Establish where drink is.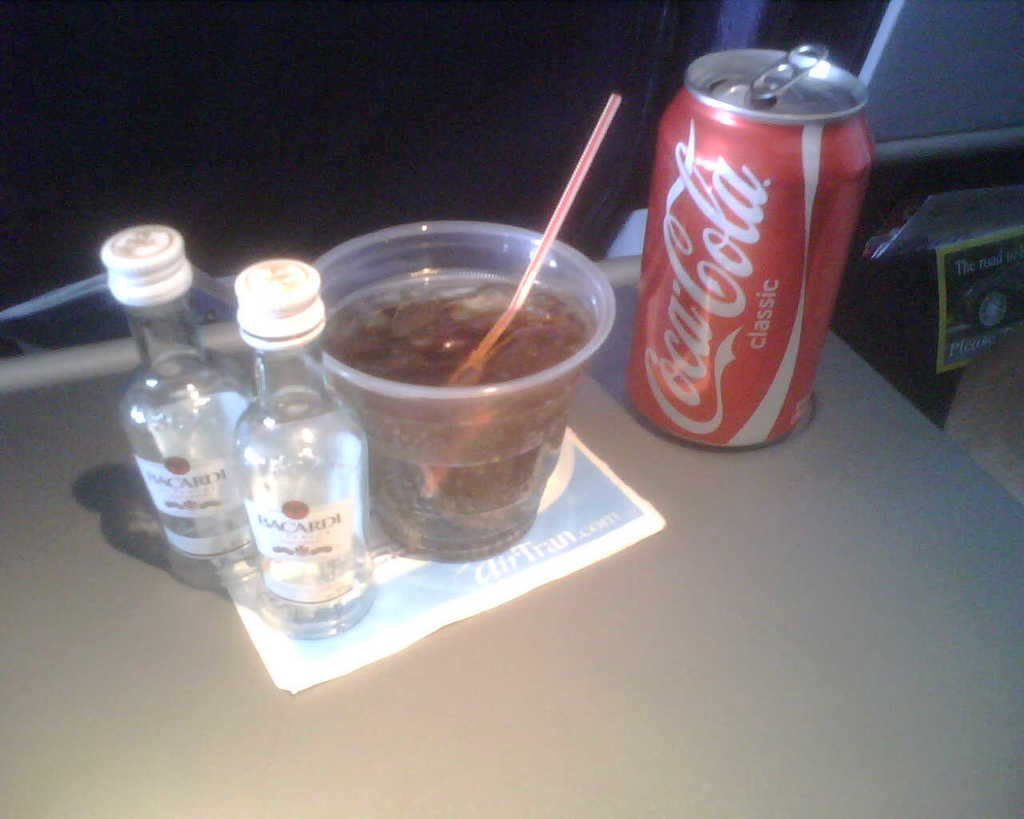
Established at bbox=[230, 256, 370, 640].
